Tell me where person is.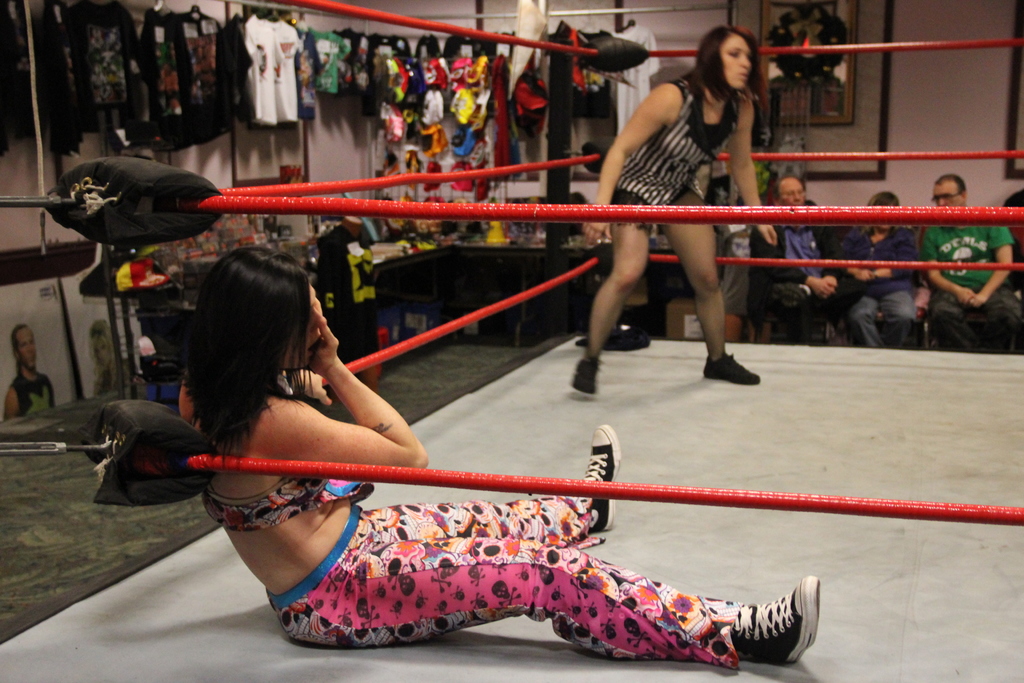
person is at (177, 245, 819, 668).
